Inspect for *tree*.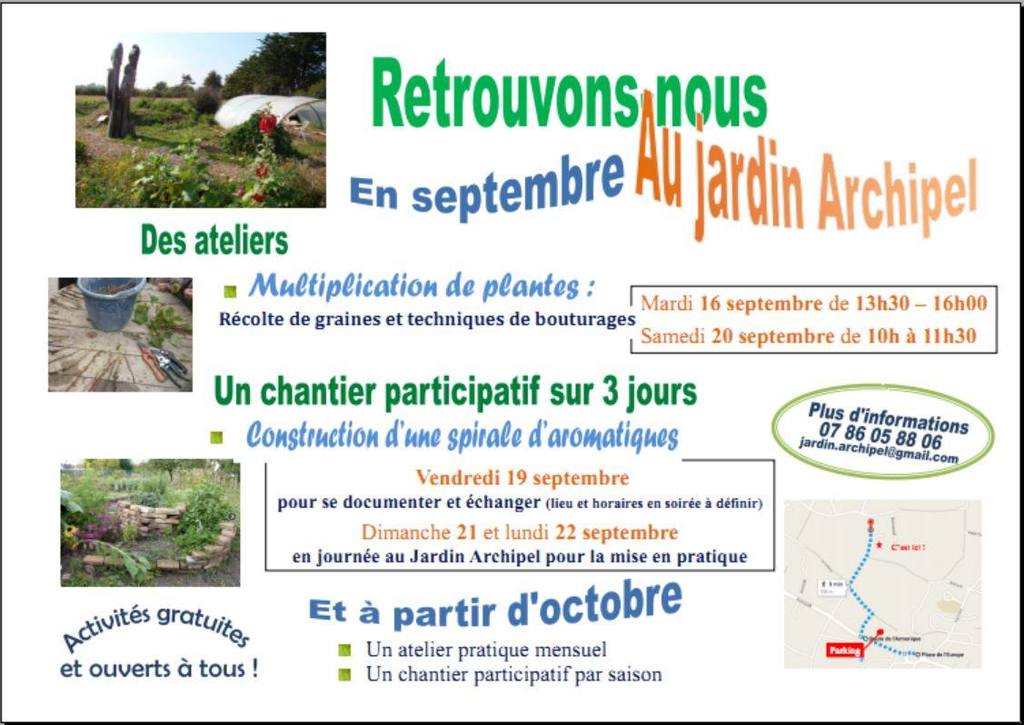
Inspection: (x1=188, y1=68, x2=225, y2=114).
